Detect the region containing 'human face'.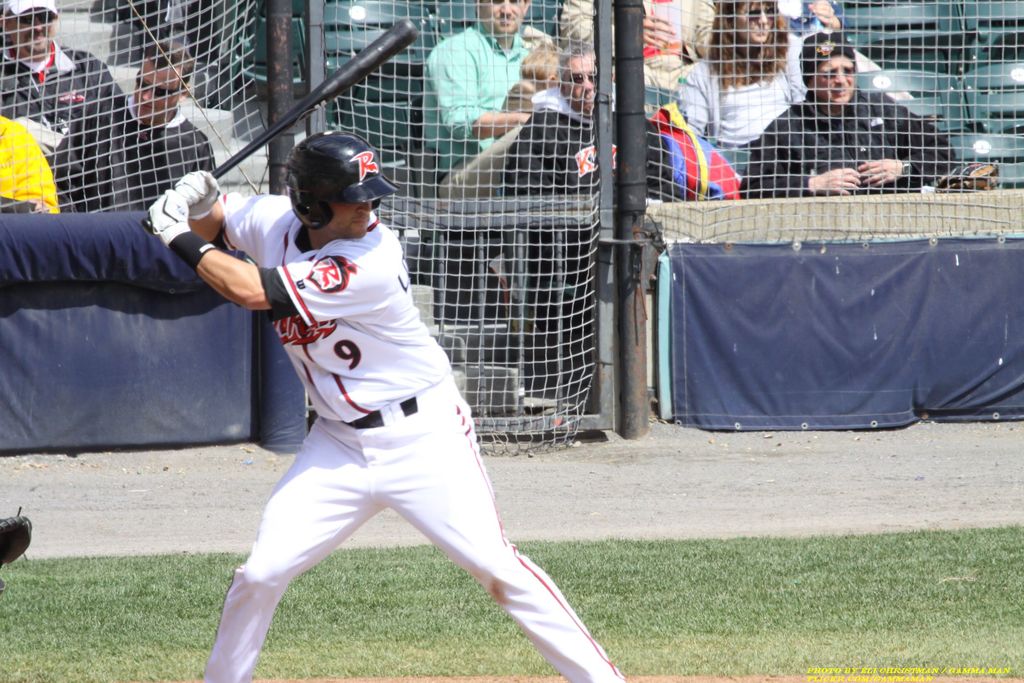
(left=137, top=63, right=183, bottom=117).
